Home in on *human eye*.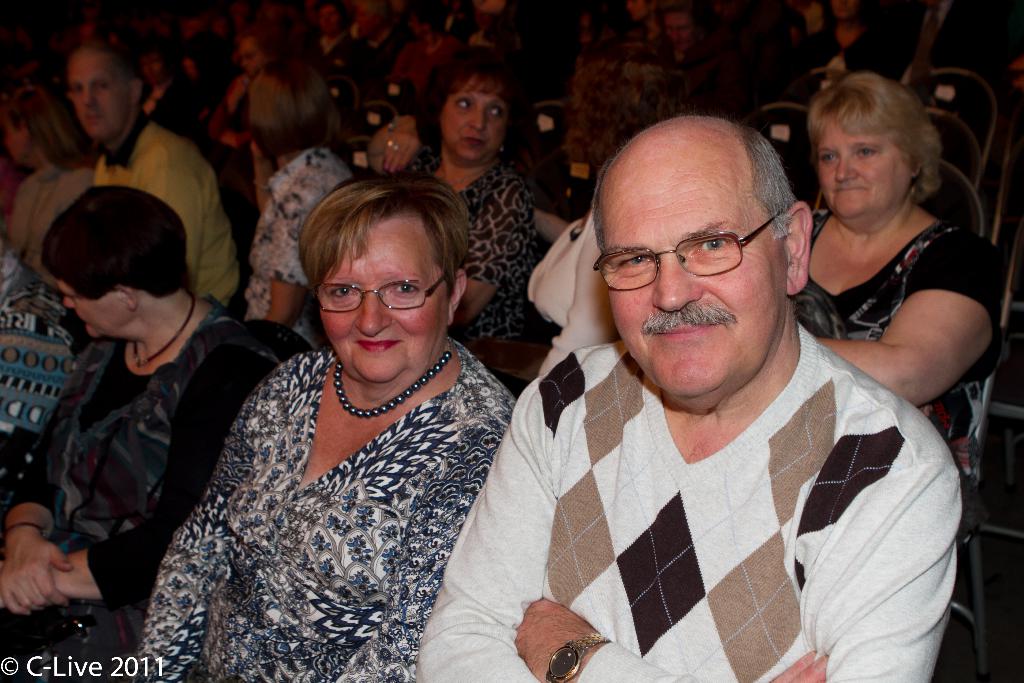
Homed in at rect(849, 145, 879, 157).
